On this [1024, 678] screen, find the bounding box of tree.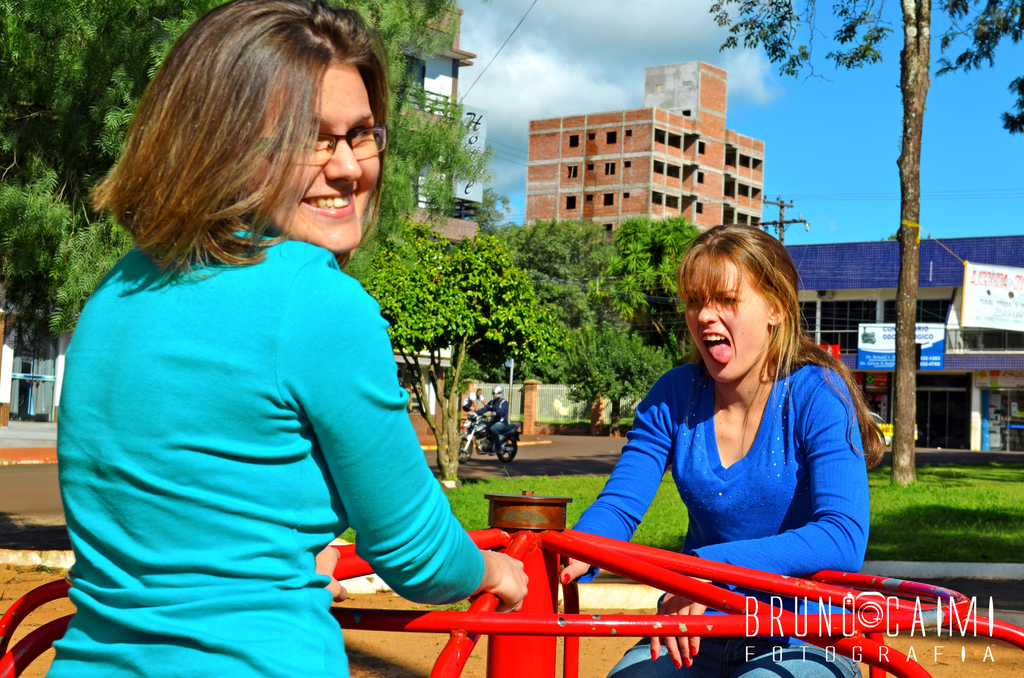
Bounding box: l=335, t=232, r=549, b=498.
